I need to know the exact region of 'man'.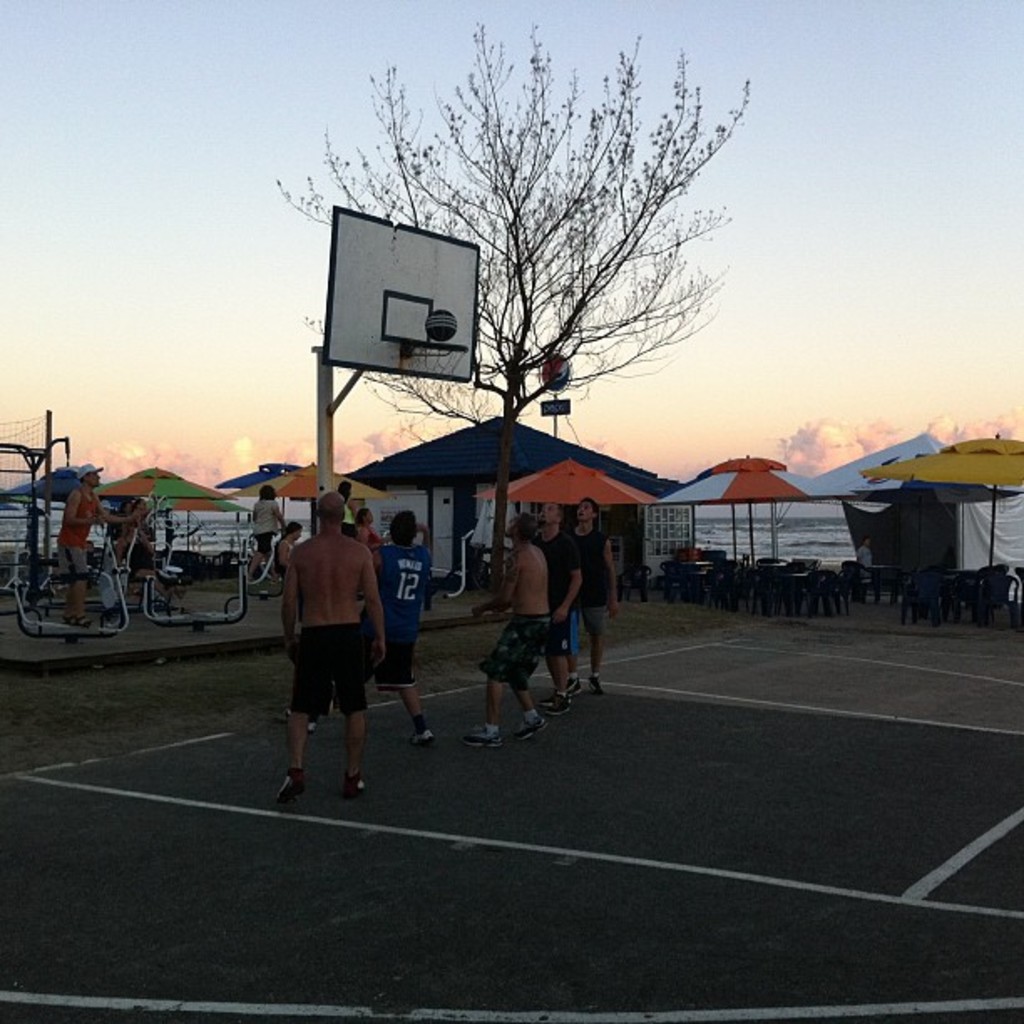
Region: x1=857, y1=534, x2=878, y2=592.
